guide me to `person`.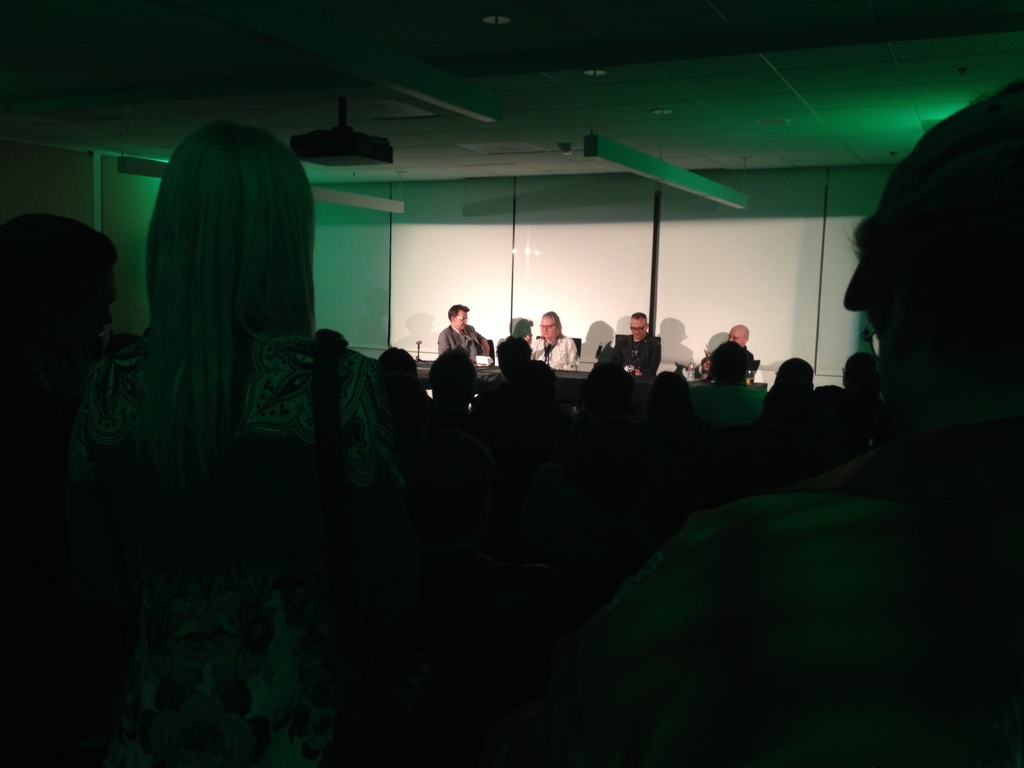
Guidance: x1=429, y1=294, x2=486, y2=385.
